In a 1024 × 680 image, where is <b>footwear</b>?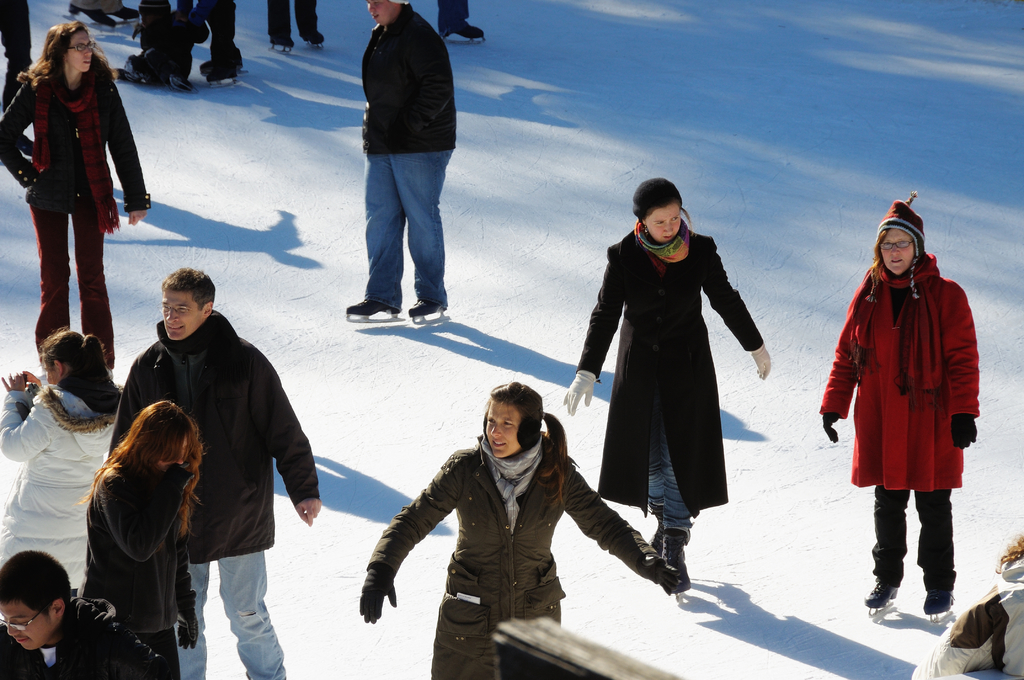
{"left": 403, "top": 294, "right": 447, "bottom": 318}.
